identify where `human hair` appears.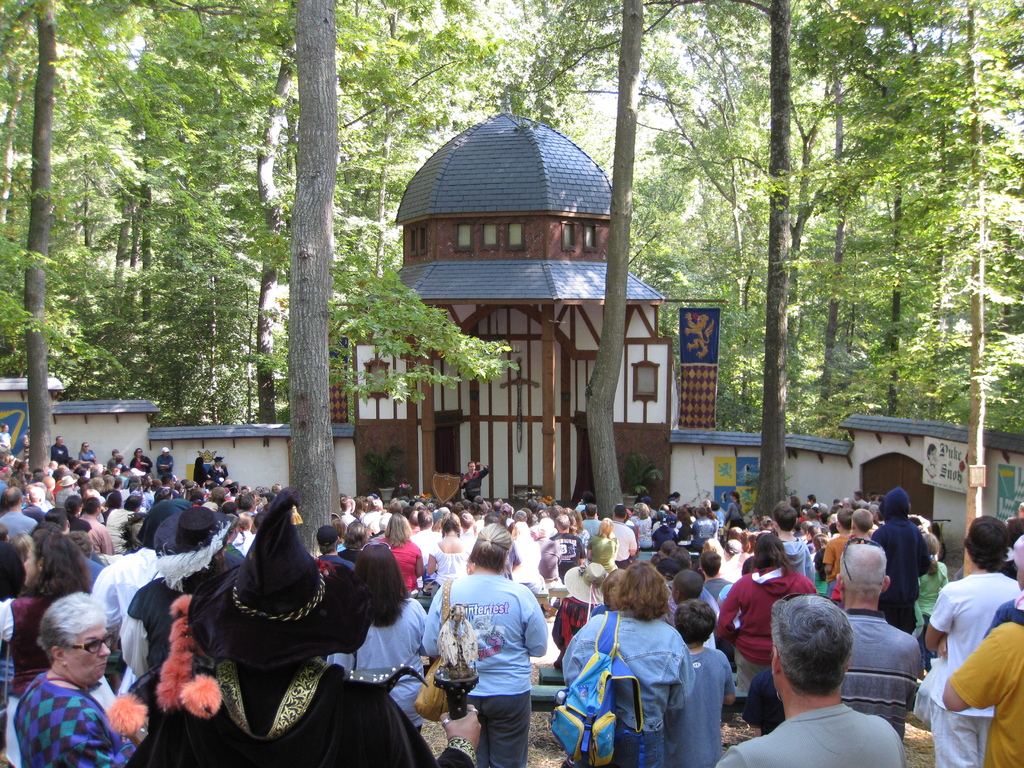
Appears at (673, 597, 718, 647).
